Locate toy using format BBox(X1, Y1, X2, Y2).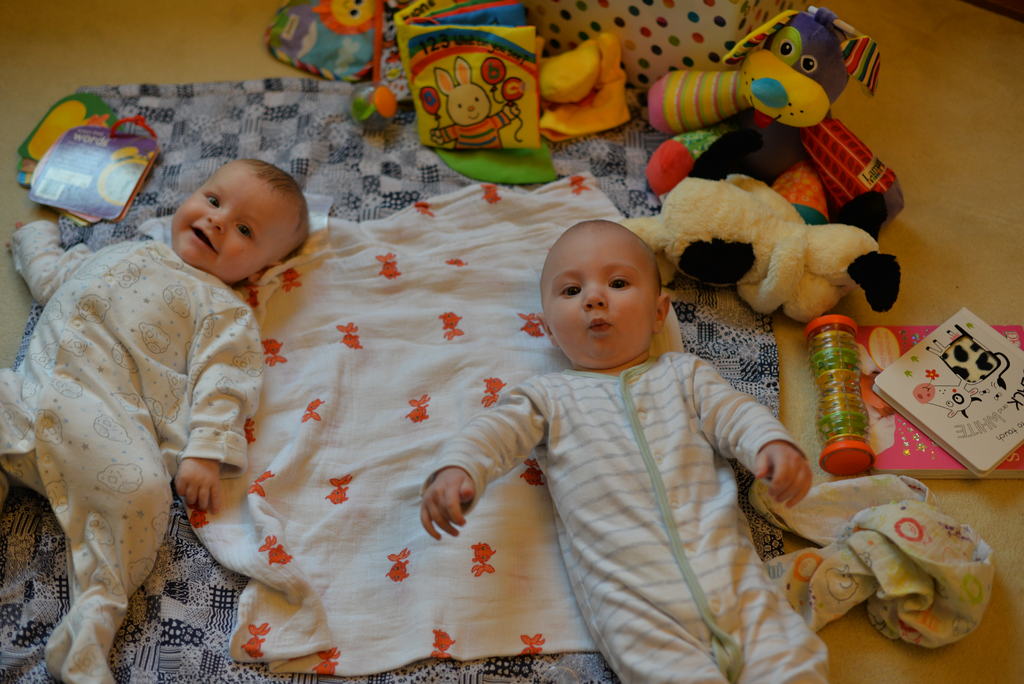
BBox(429, 56, 521, 152).
